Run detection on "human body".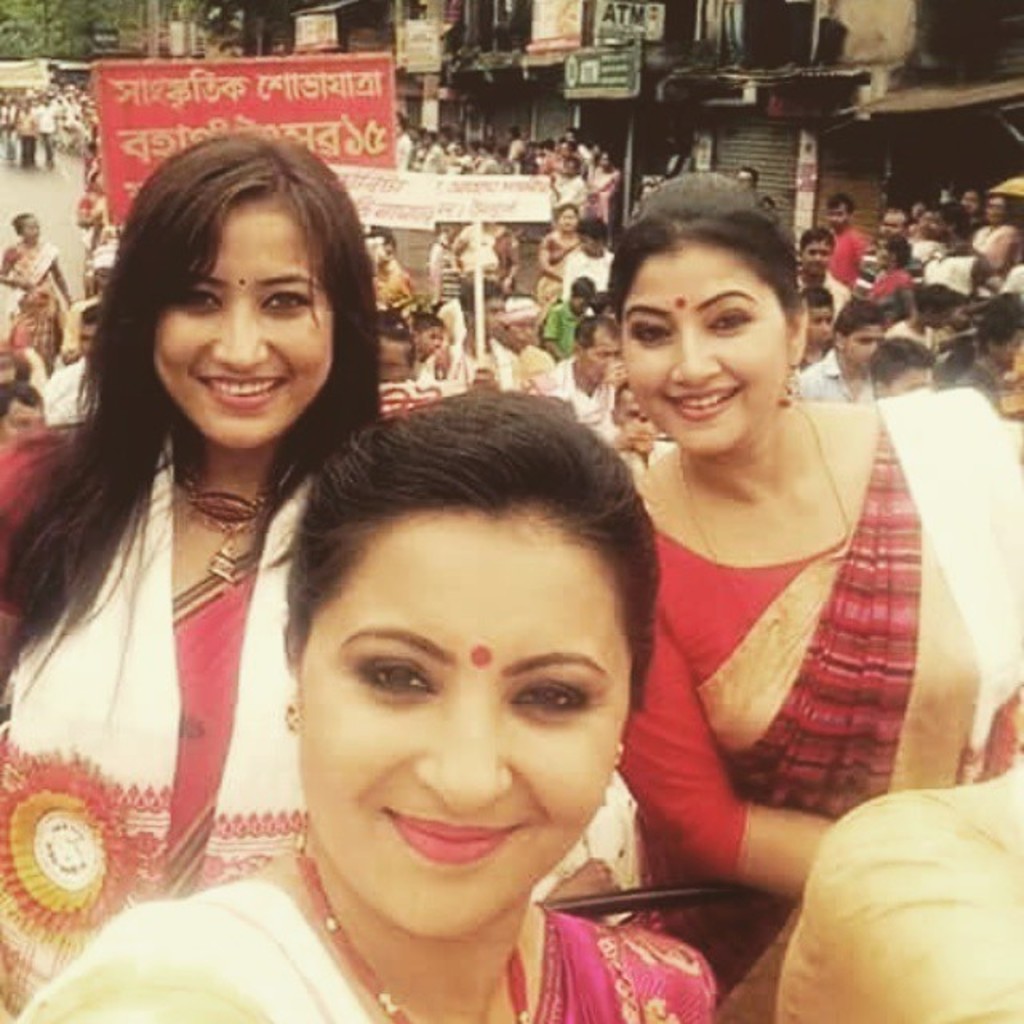
Result: [x1=870, y1=240, x2=934, y2=312].
